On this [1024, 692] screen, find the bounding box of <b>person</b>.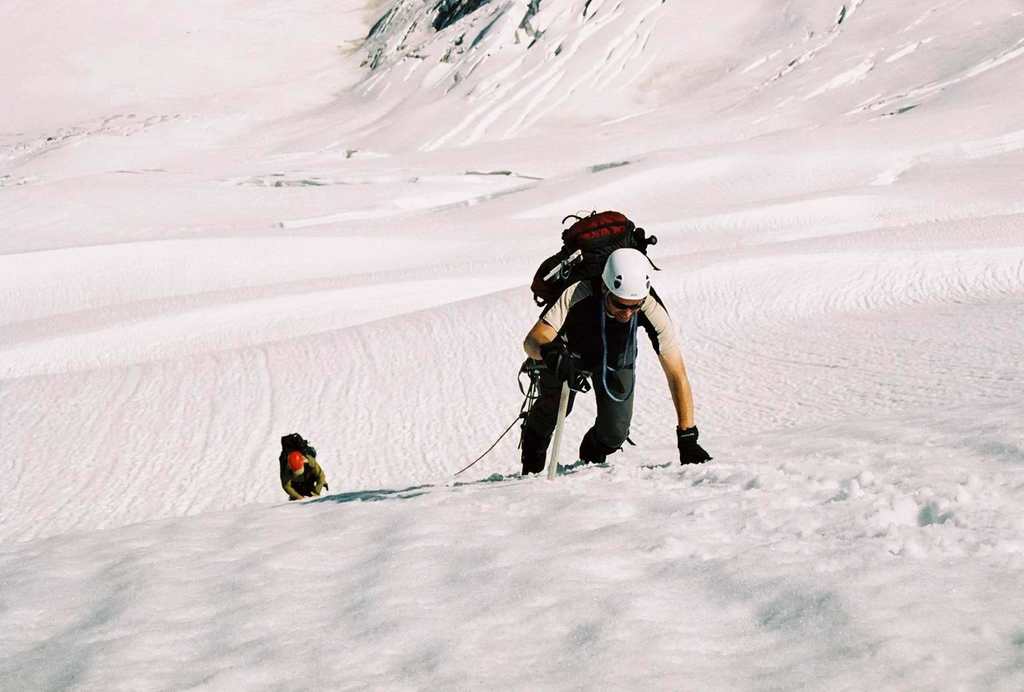
Bounding box: {"x1": 275, "y1": 436, "x2": 327, "y2": 499}.
